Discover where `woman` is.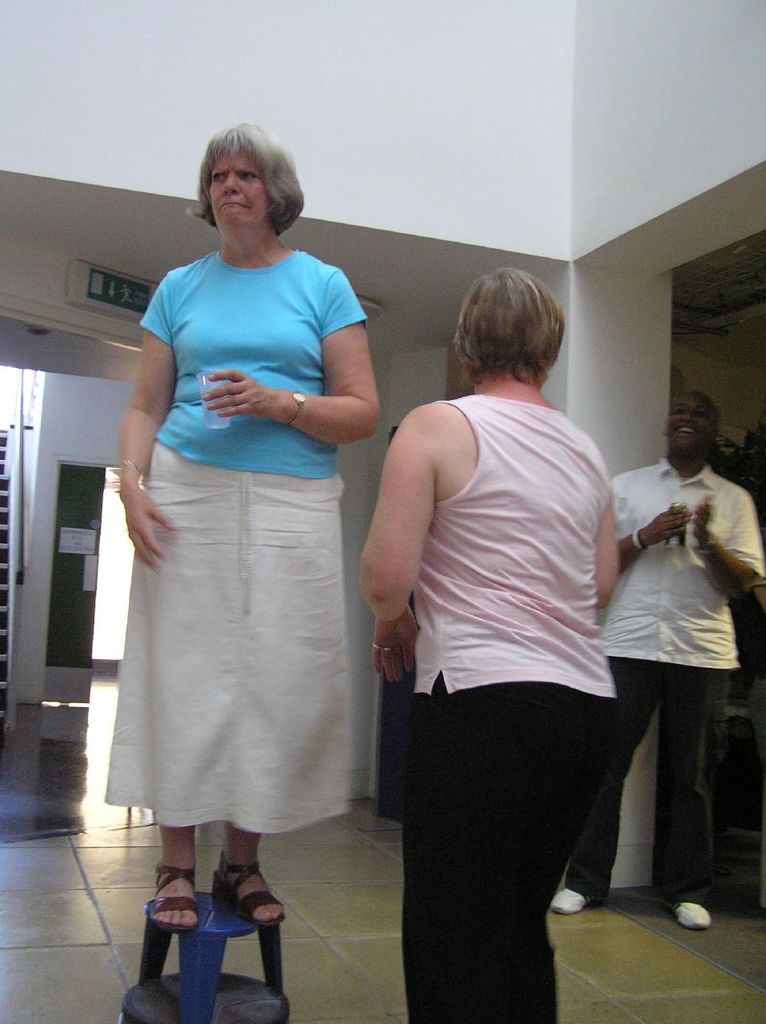
Discovered at rect(99, 150, 413, 972).
